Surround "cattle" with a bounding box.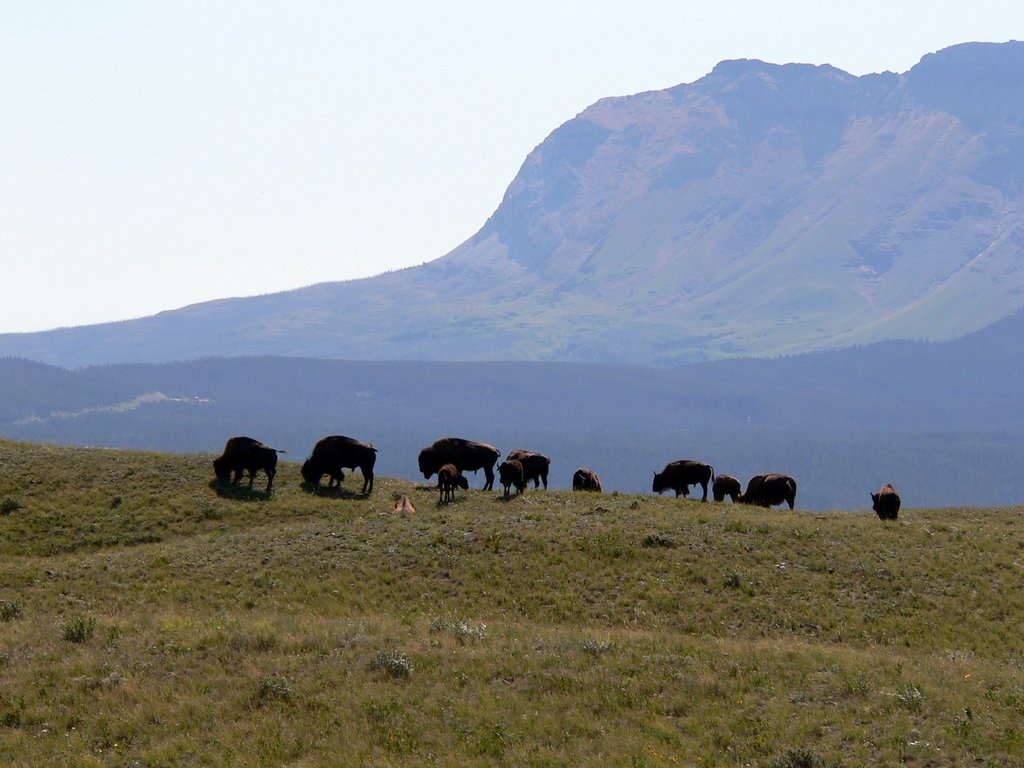
(652, 456, 715, 511).
